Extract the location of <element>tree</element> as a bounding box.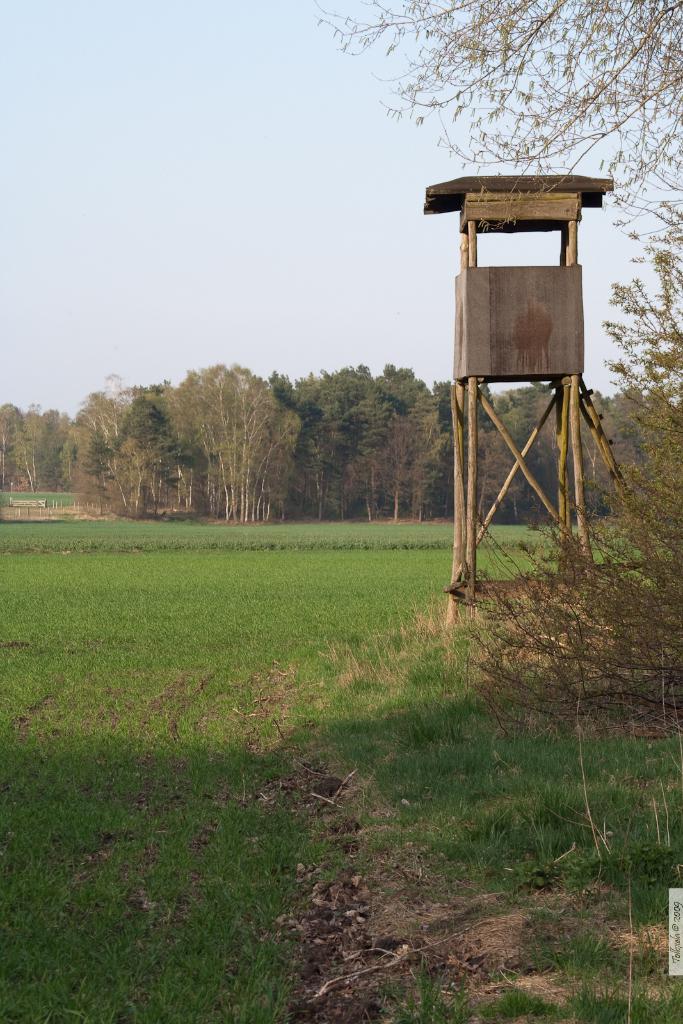
[x1=453, y1=310, x2=682, y2=756].
